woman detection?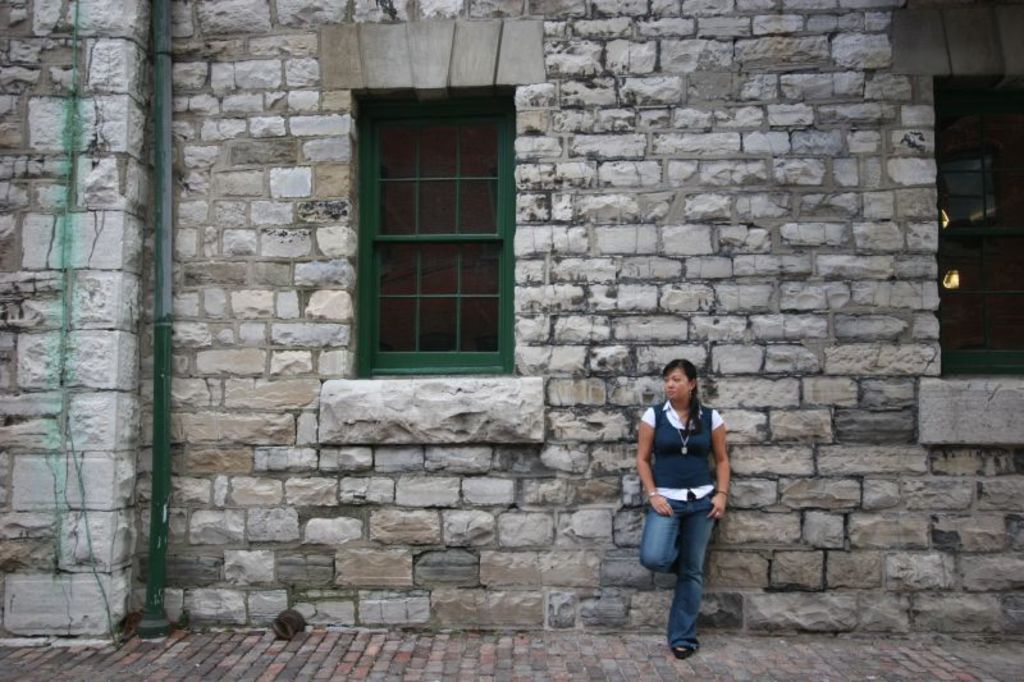
crop(628, 340, 740, 658)
